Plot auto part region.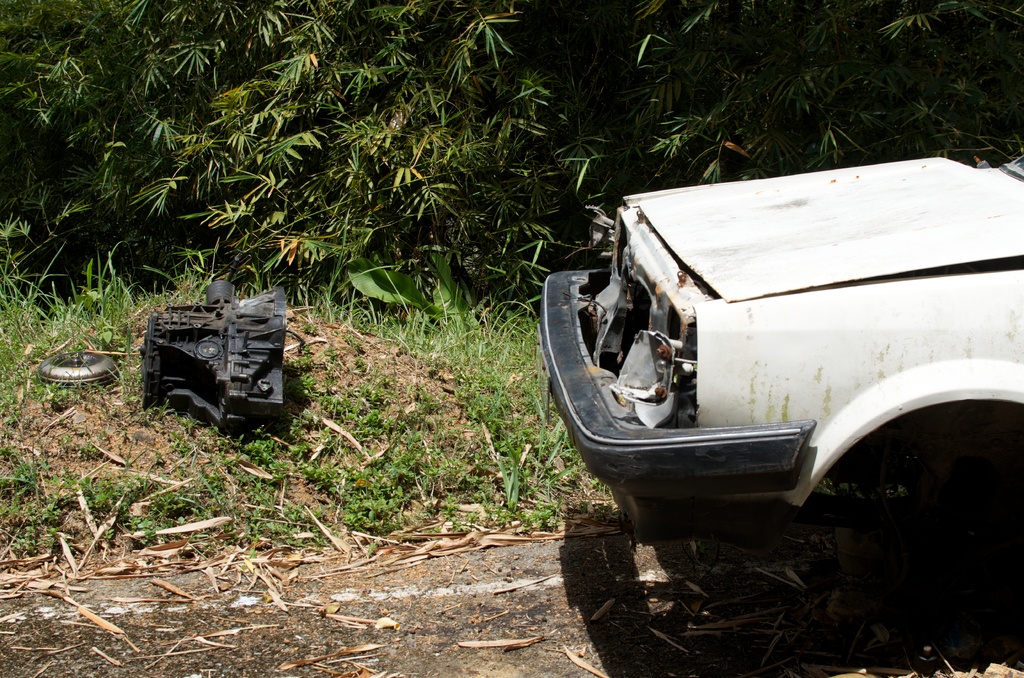
Plotted at rect(540, 142, 1023, 549).
